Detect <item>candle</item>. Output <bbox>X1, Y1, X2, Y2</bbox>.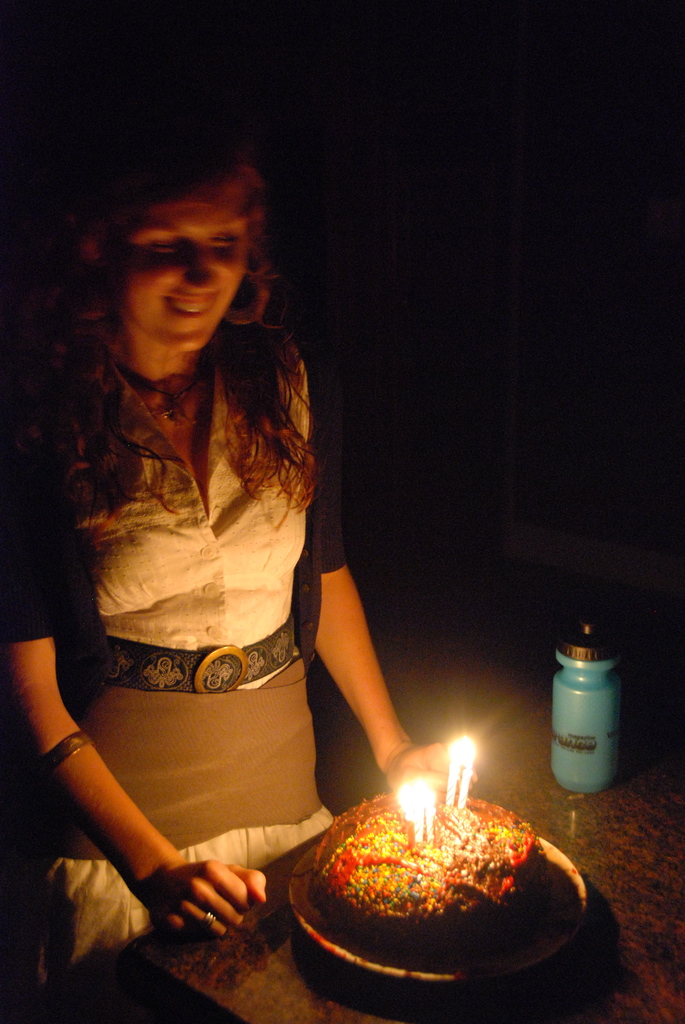
<bbox>450, 739, 464, 813</bbox>.
